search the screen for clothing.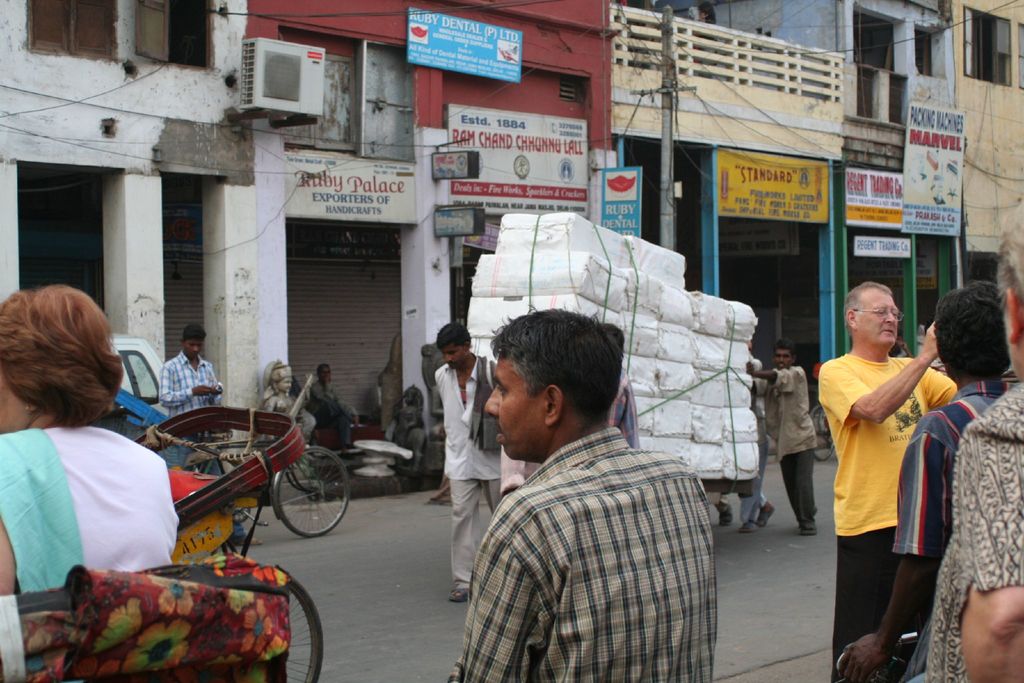
Found at x1=261 y1=389 x2=317 y2=435.
